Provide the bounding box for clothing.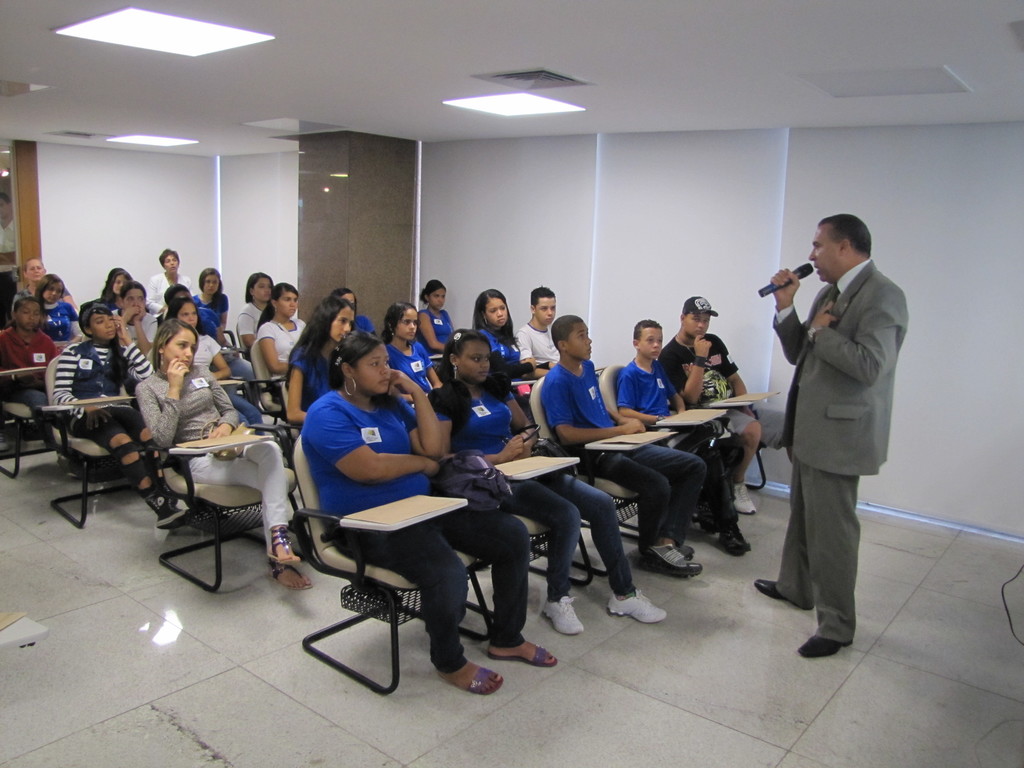
Rect(512, 326, 595, 384).
